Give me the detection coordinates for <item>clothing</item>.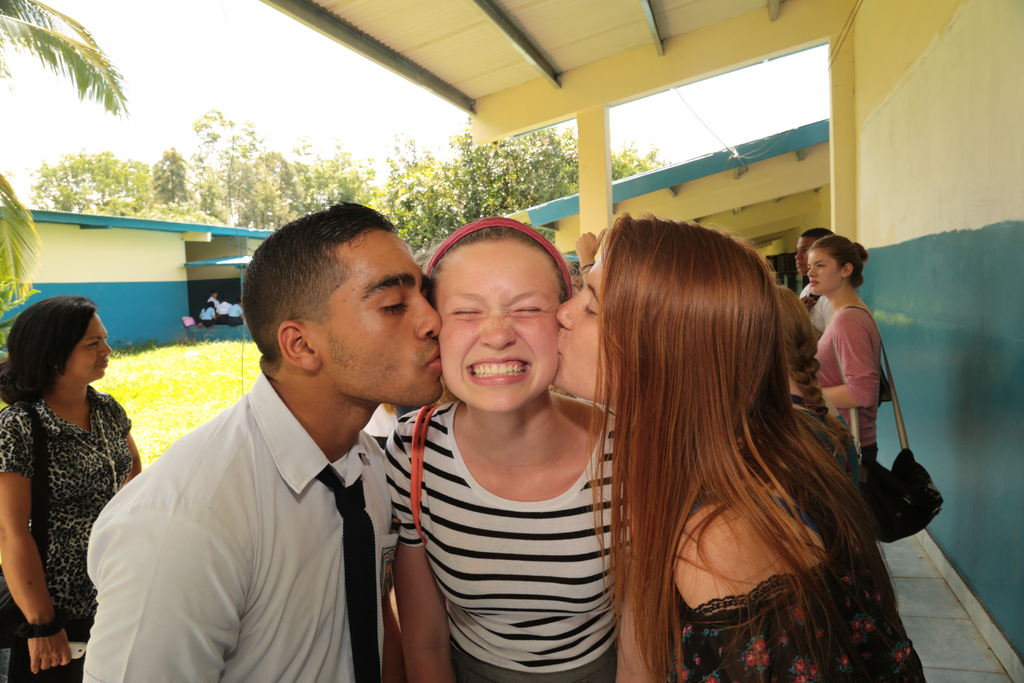
[x1=381, y1=397, x2=636, y2=682].
